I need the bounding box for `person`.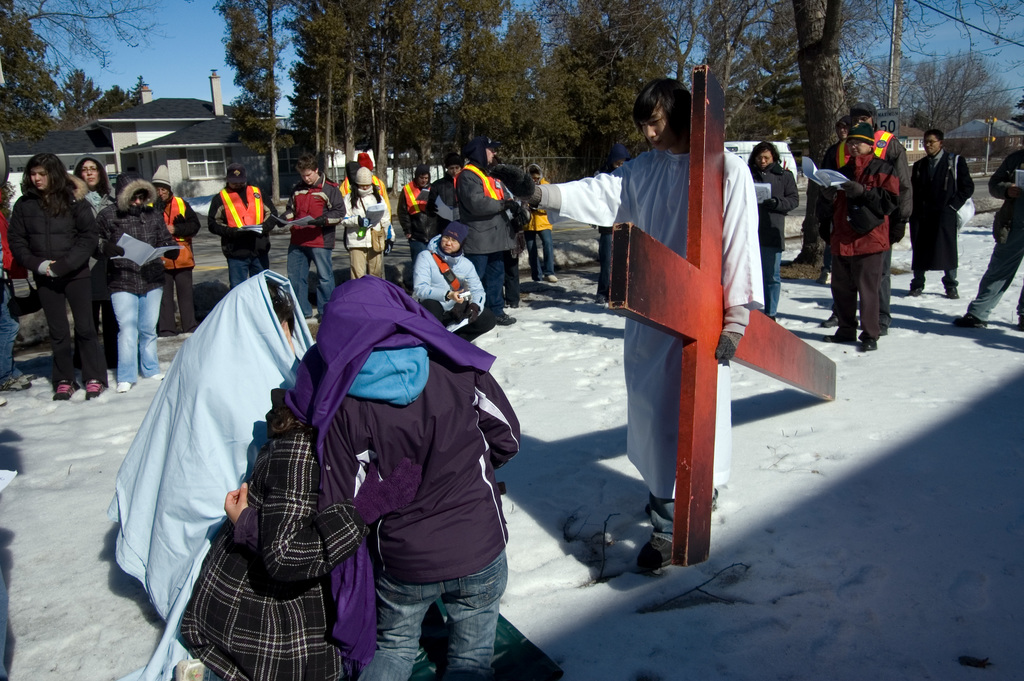
Here it is: bbox(224, 277, 519, 680).
